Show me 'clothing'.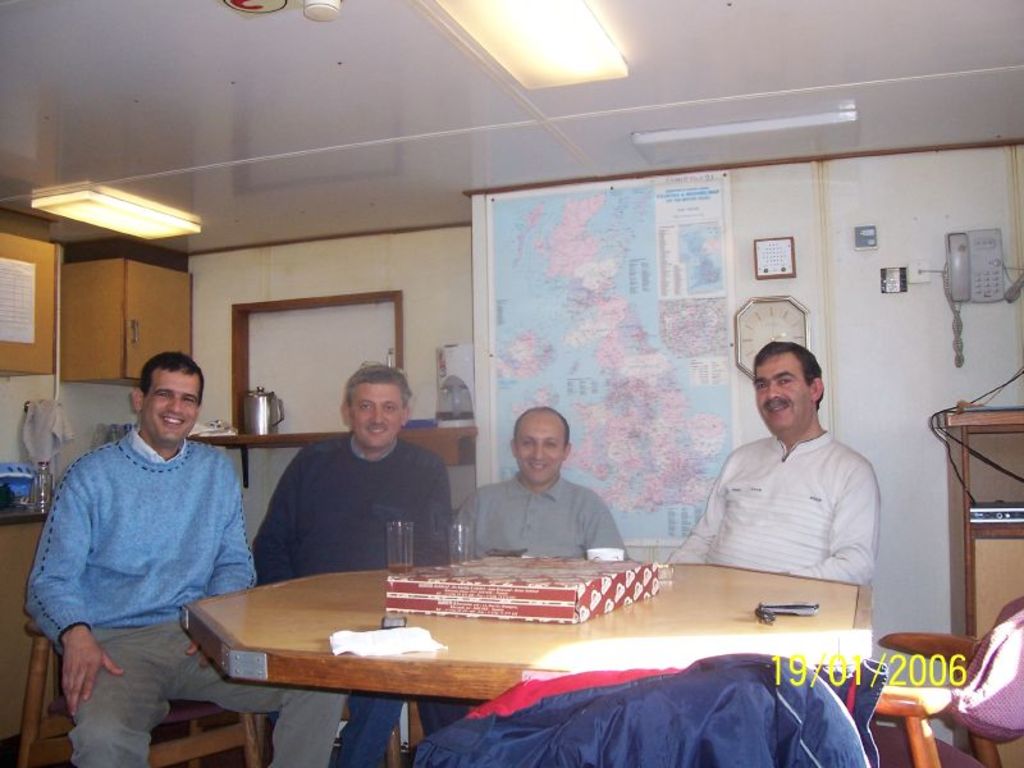
'clothing' is here: (429,470,630,739).
